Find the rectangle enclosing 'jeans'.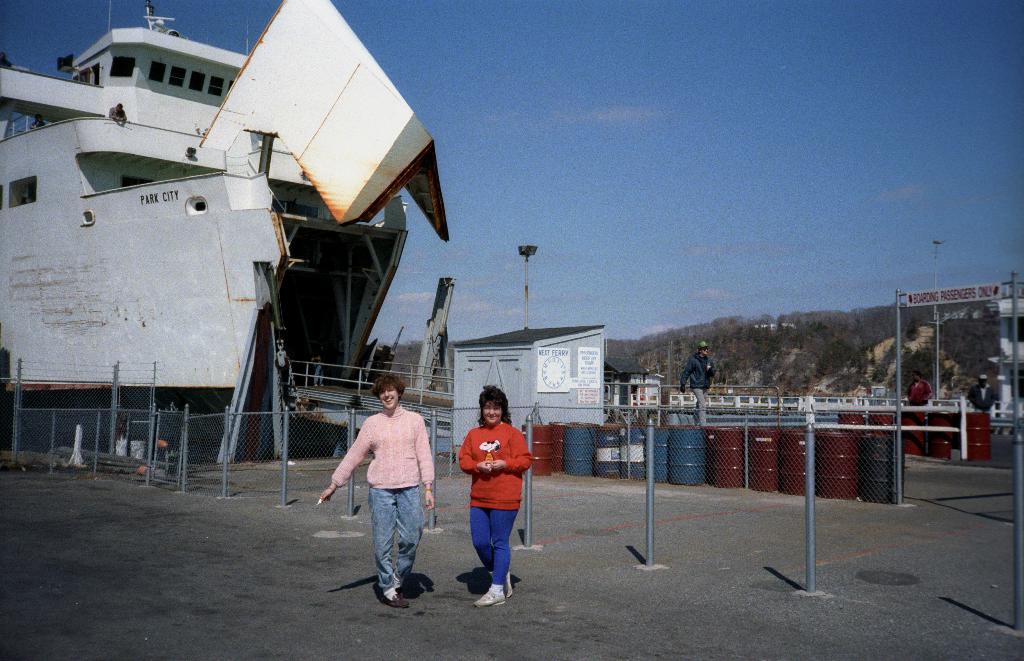
{"x1": 691, "y1": 389, "x2": 709, "y2": 427}.
